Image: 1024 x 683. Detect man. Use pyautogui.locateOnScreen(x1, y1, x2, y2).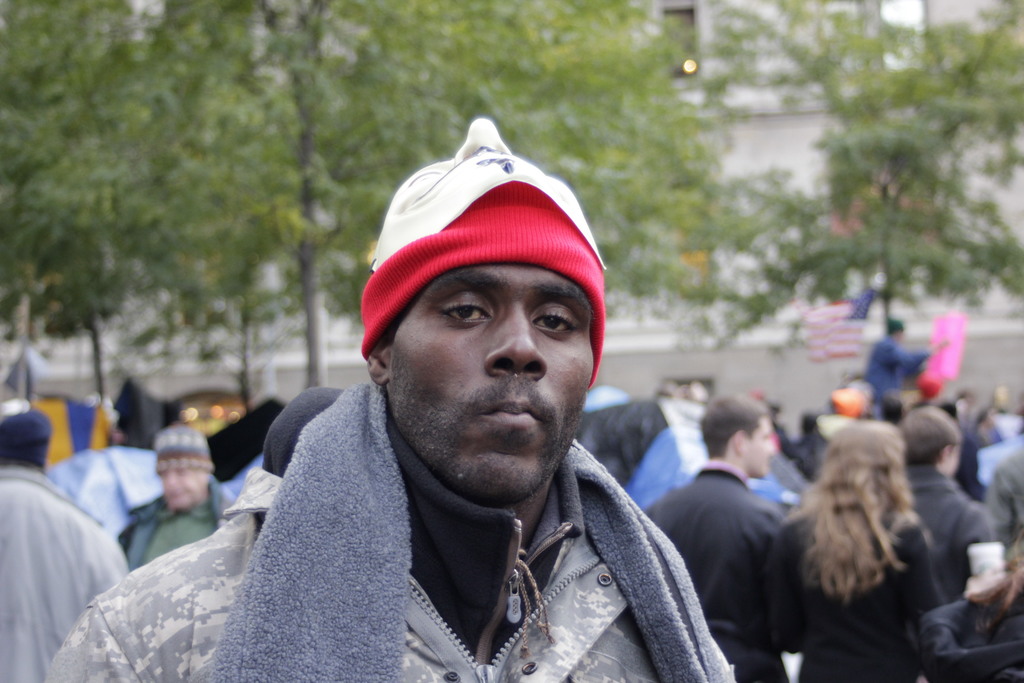
pyautogui.locateOnScreen(46, 115, 742, 682).
